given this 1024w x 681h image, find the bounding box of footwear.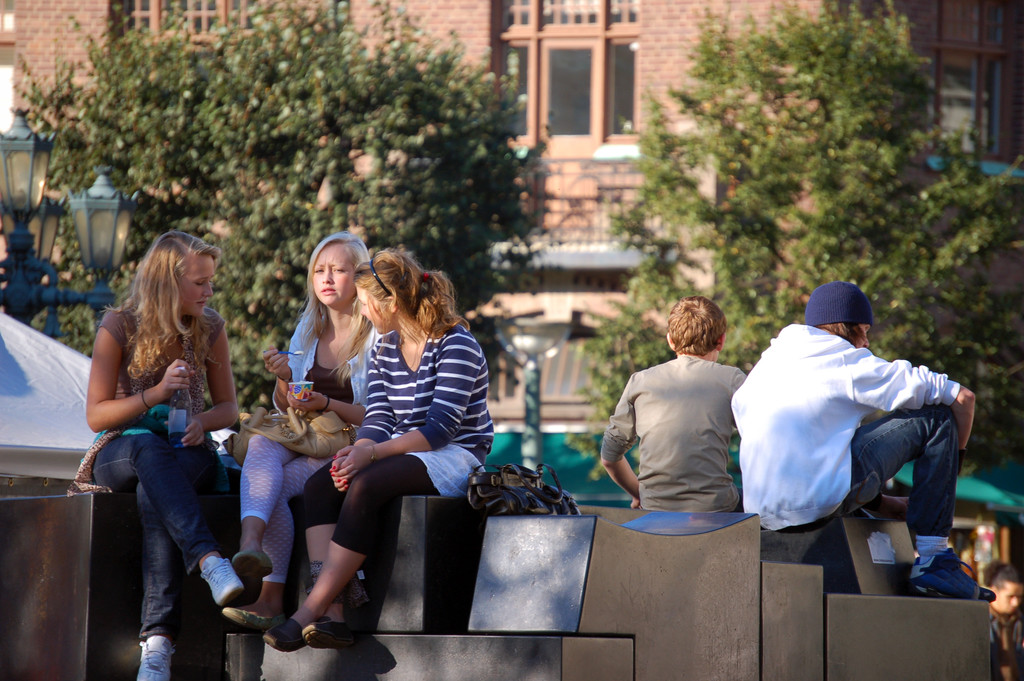
[906,545,1001,607].
